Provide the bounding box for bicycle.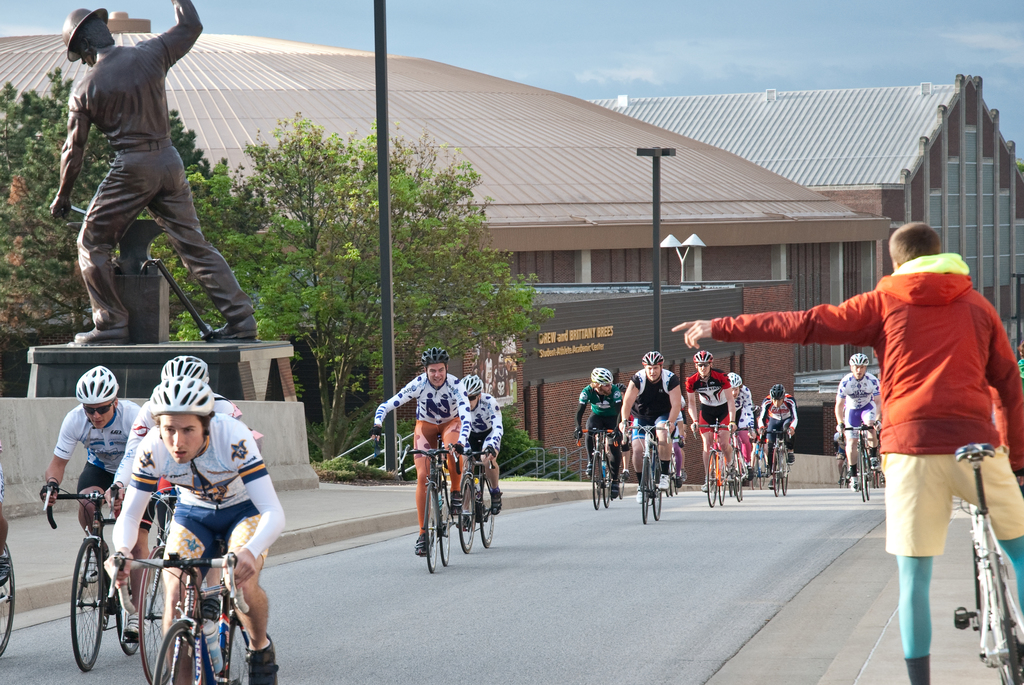
bbox(836, 454, 845, 489).
